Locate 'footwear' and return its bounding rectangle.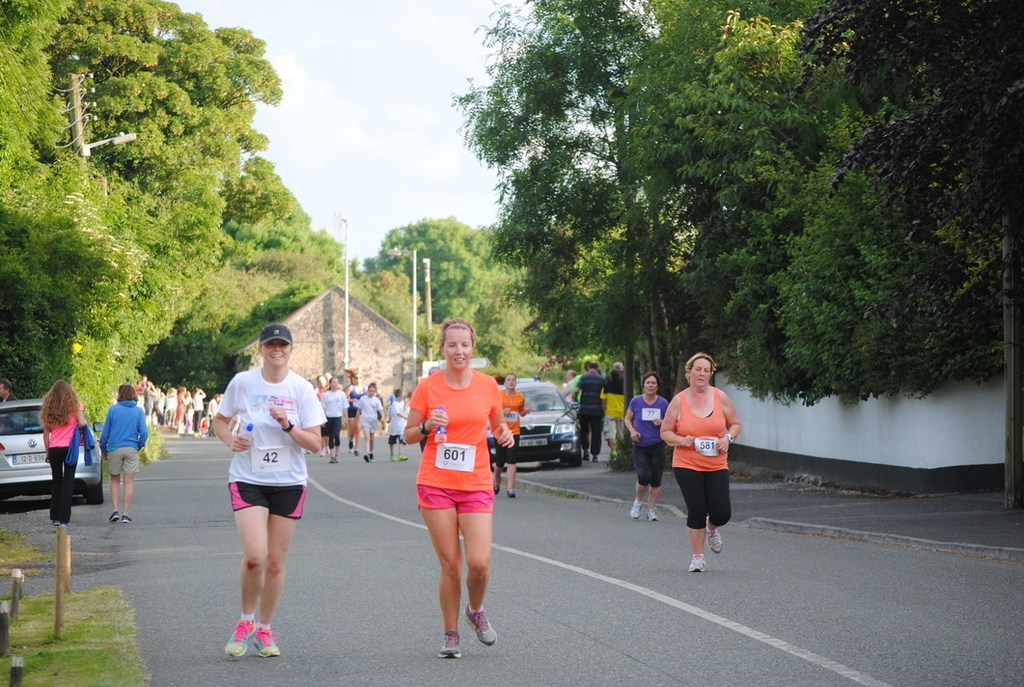
bbox=[389, 452, 397, 460].
